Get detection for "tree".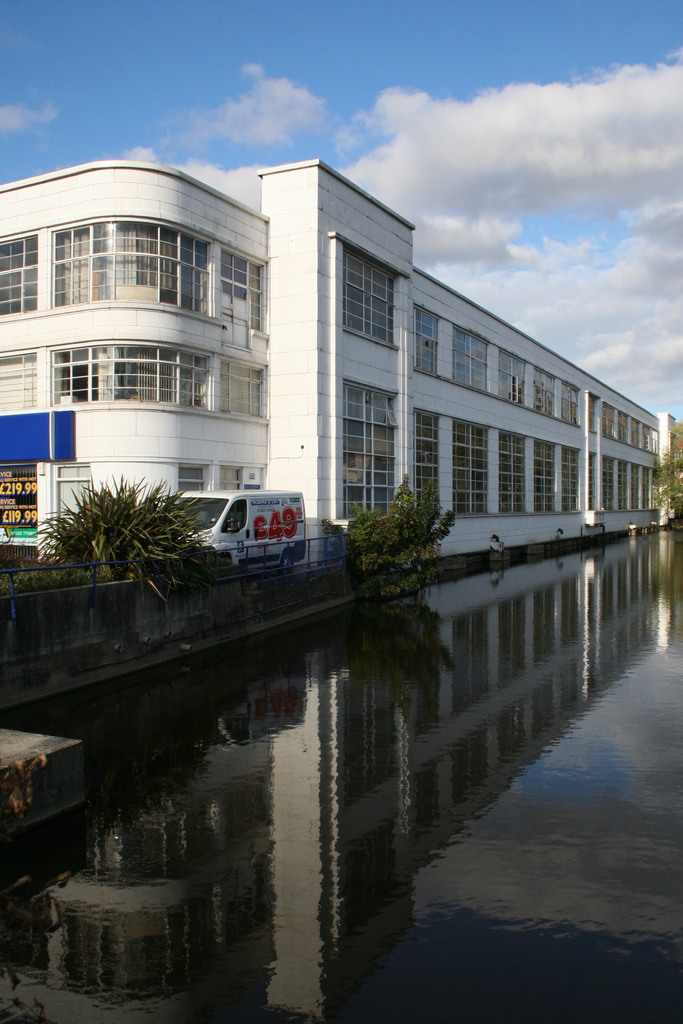
Detection: bbox(652, 454, 682, 493).
